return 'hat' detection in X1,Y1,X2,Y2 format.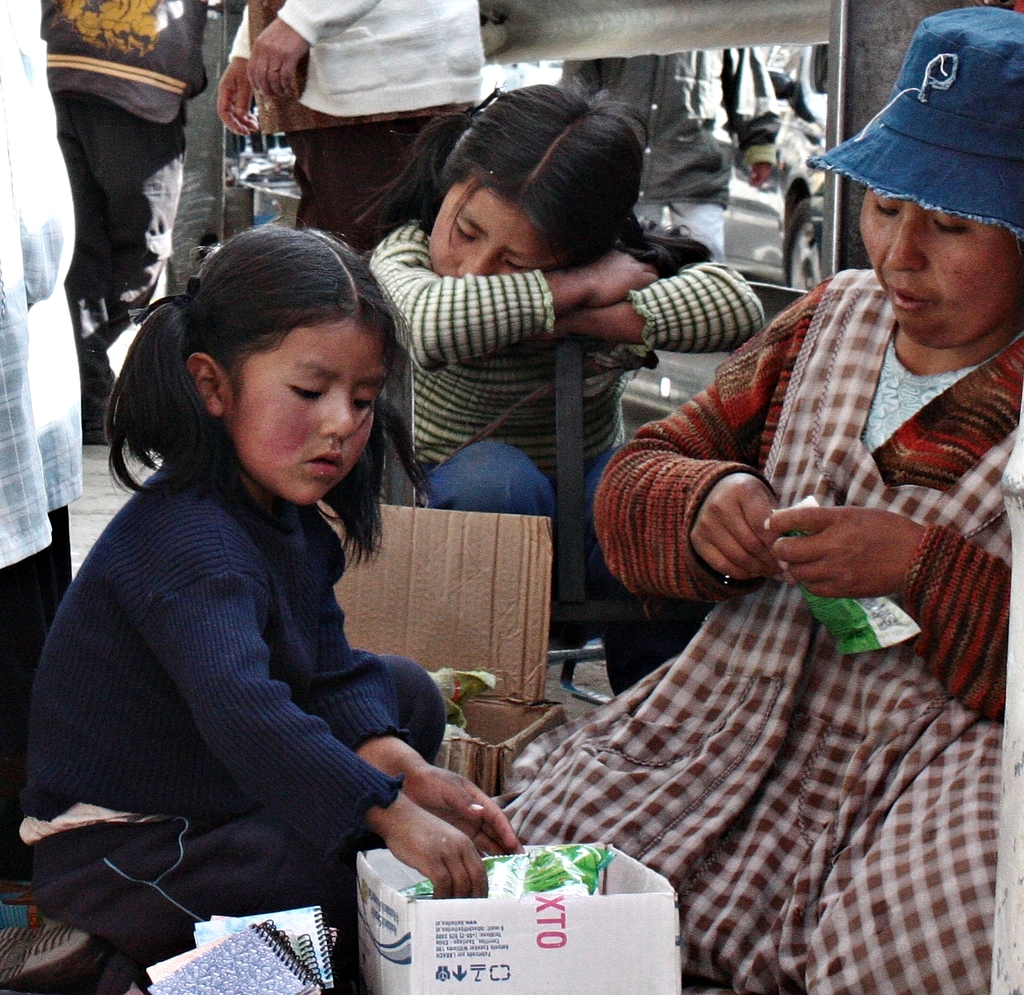
808,5,1023,240.
